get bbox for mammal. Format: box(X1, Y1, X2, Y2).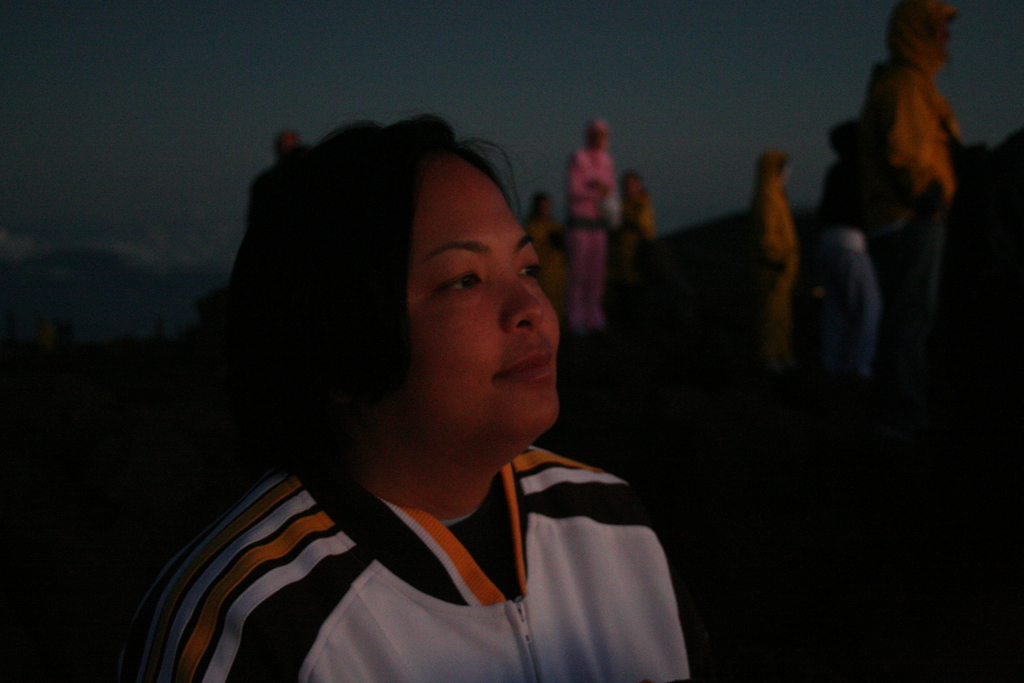
box(109, 104, 759, 671).
